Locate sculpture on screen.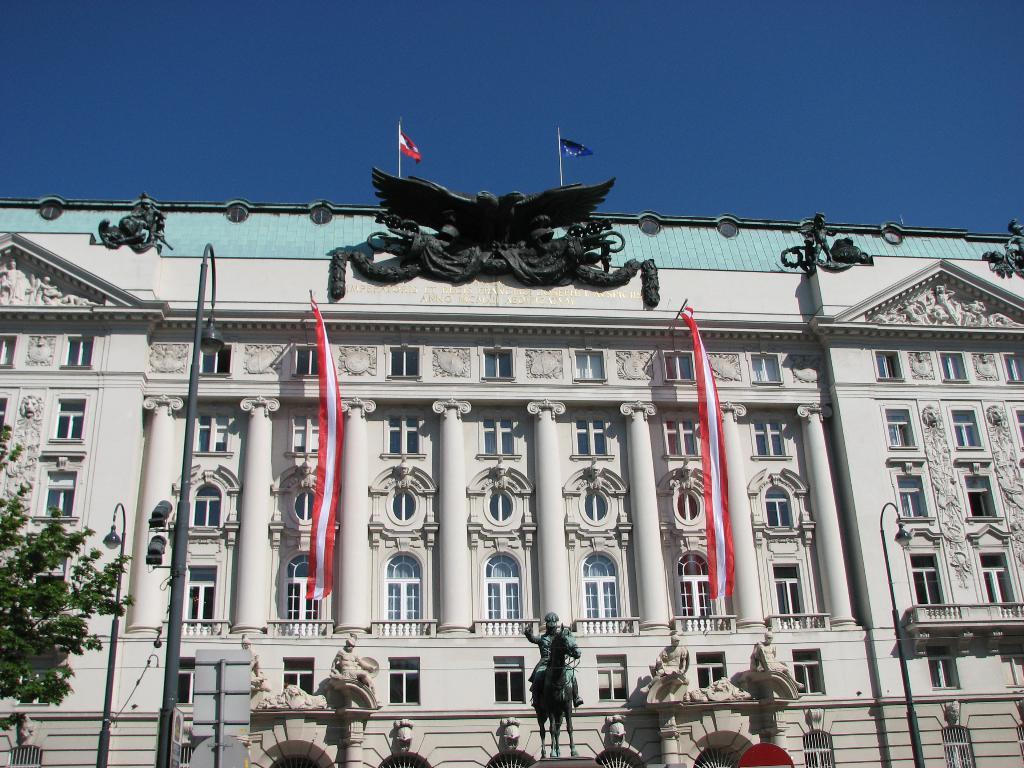
On screen at <region>676, 468, 694, 488</region>.
